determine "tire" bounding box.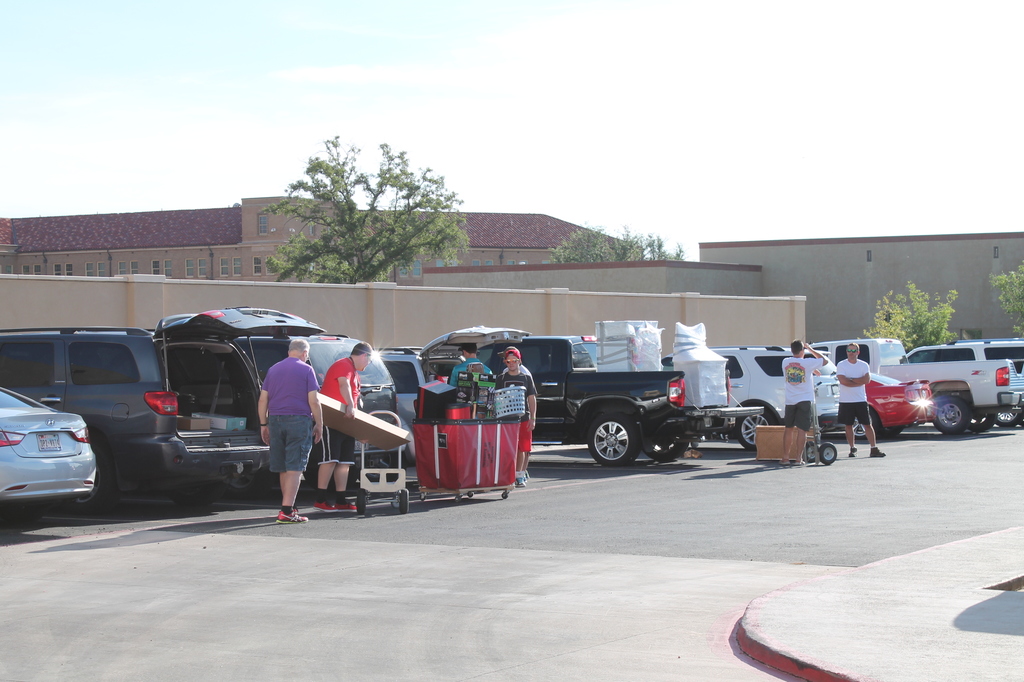
Determined: [left=636, top=412, right=691, bottom=466].
